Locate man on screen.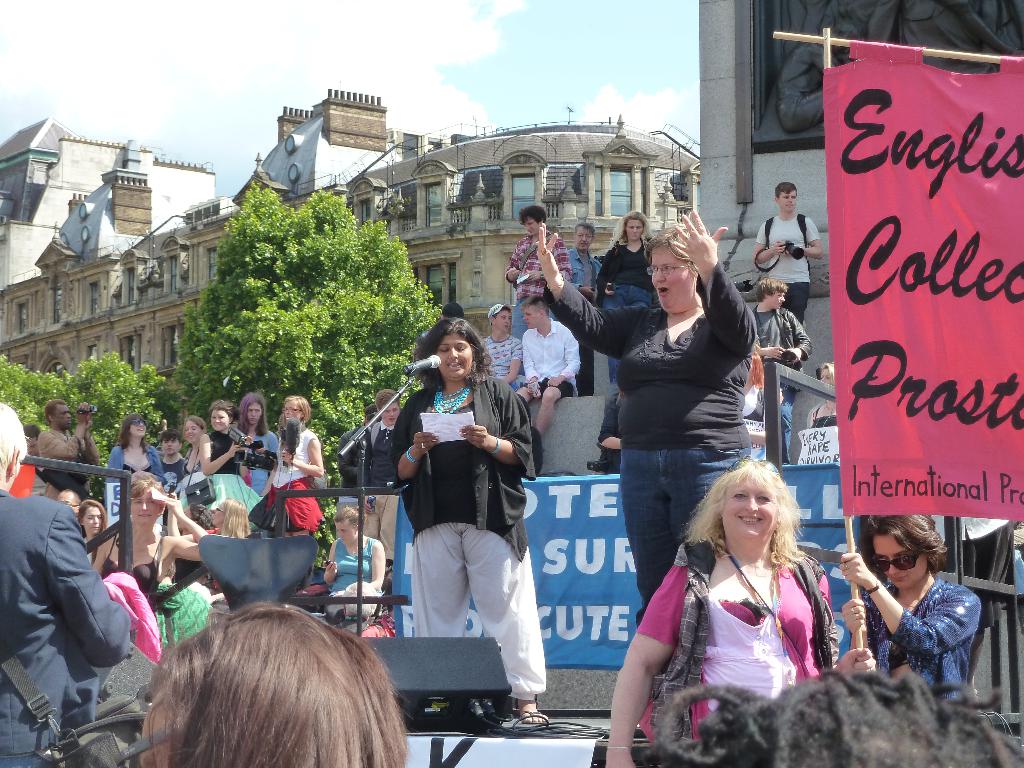
On screen at <bbox>739, 173, 826, 361</bbox>.
